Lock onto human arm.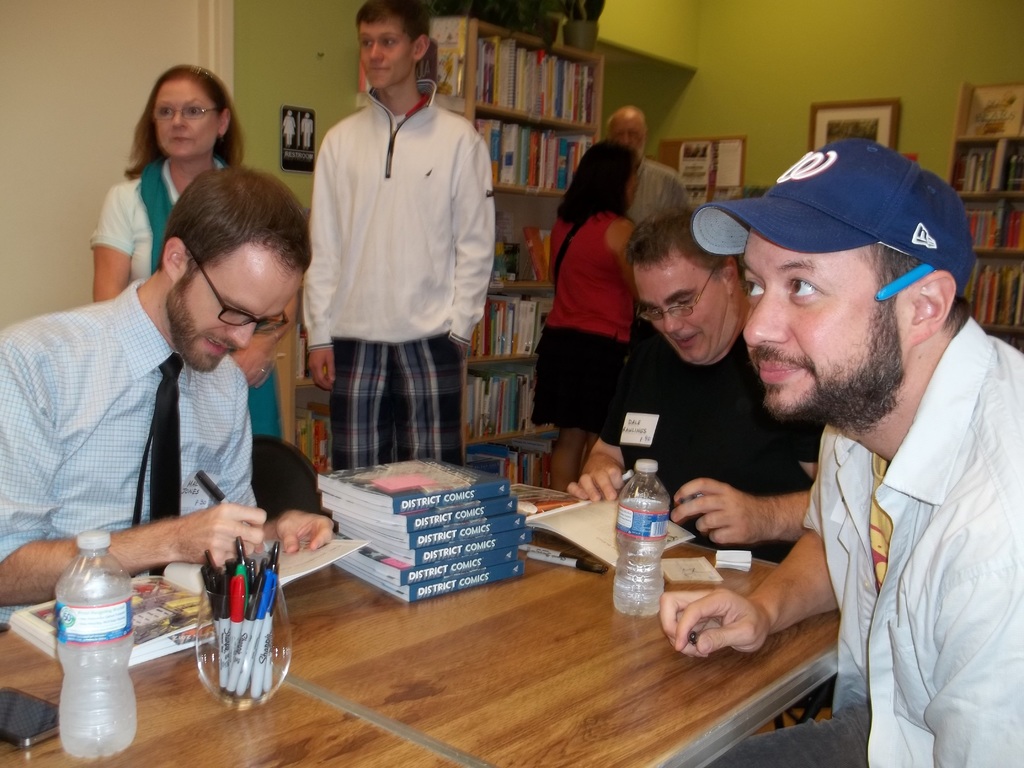
Locked: (655,419,848,666).
